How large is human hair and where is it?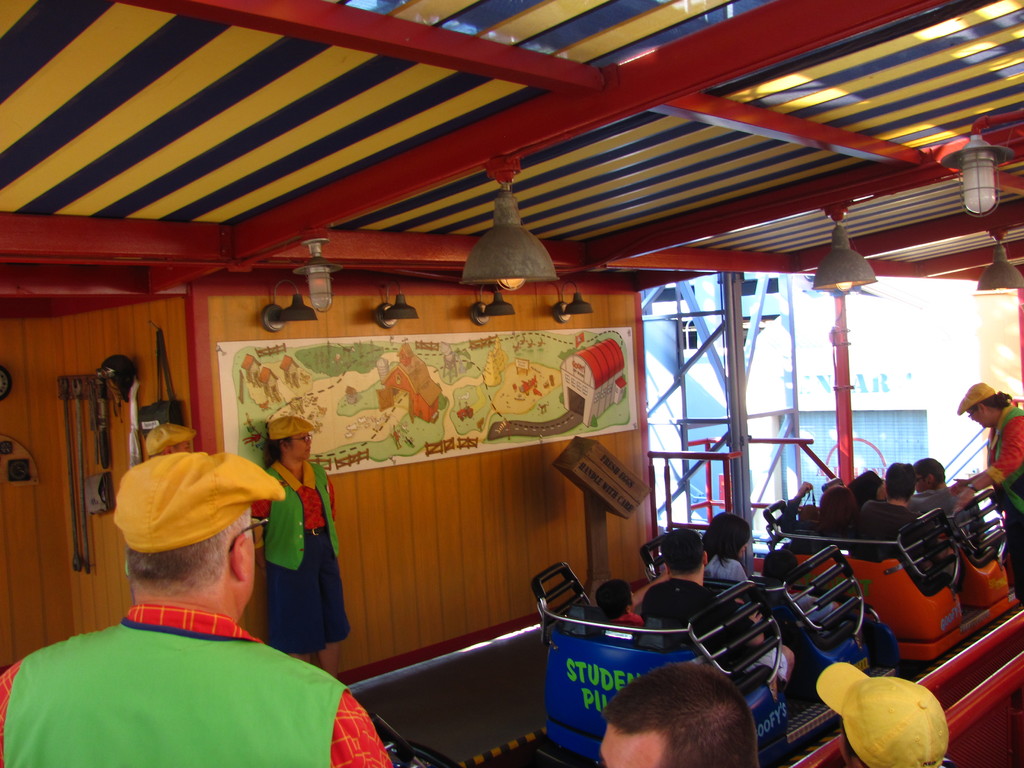
Bounding box: (266,433,294,465).
